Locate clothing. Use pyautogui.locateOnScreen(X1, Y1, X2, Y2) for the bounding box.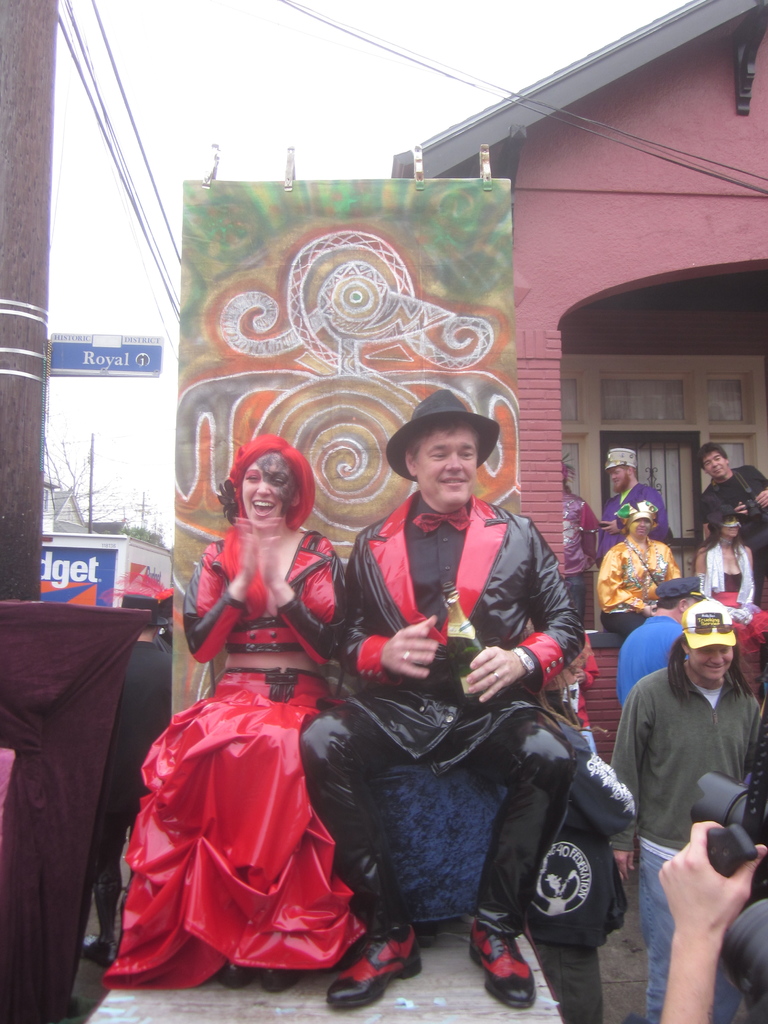
pyautogui.locateOnScreen(298, 479, 593, 956).
